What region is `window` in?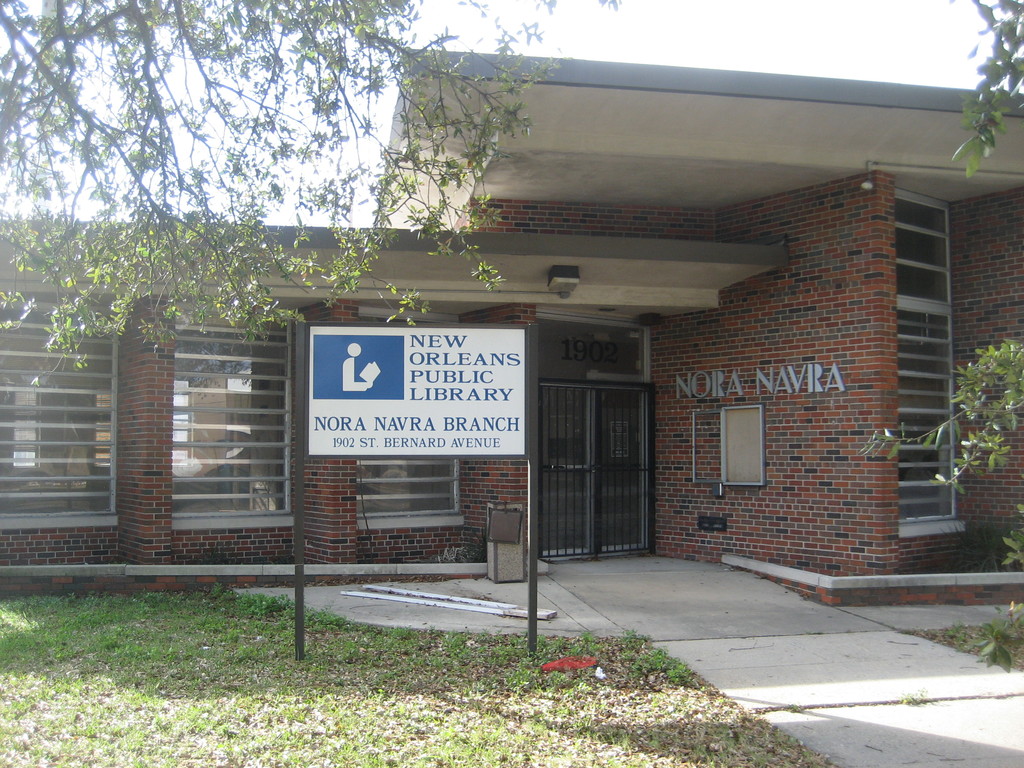
{"x1": 347, "y1": 305, "x2": 463, "y2": 535}.
